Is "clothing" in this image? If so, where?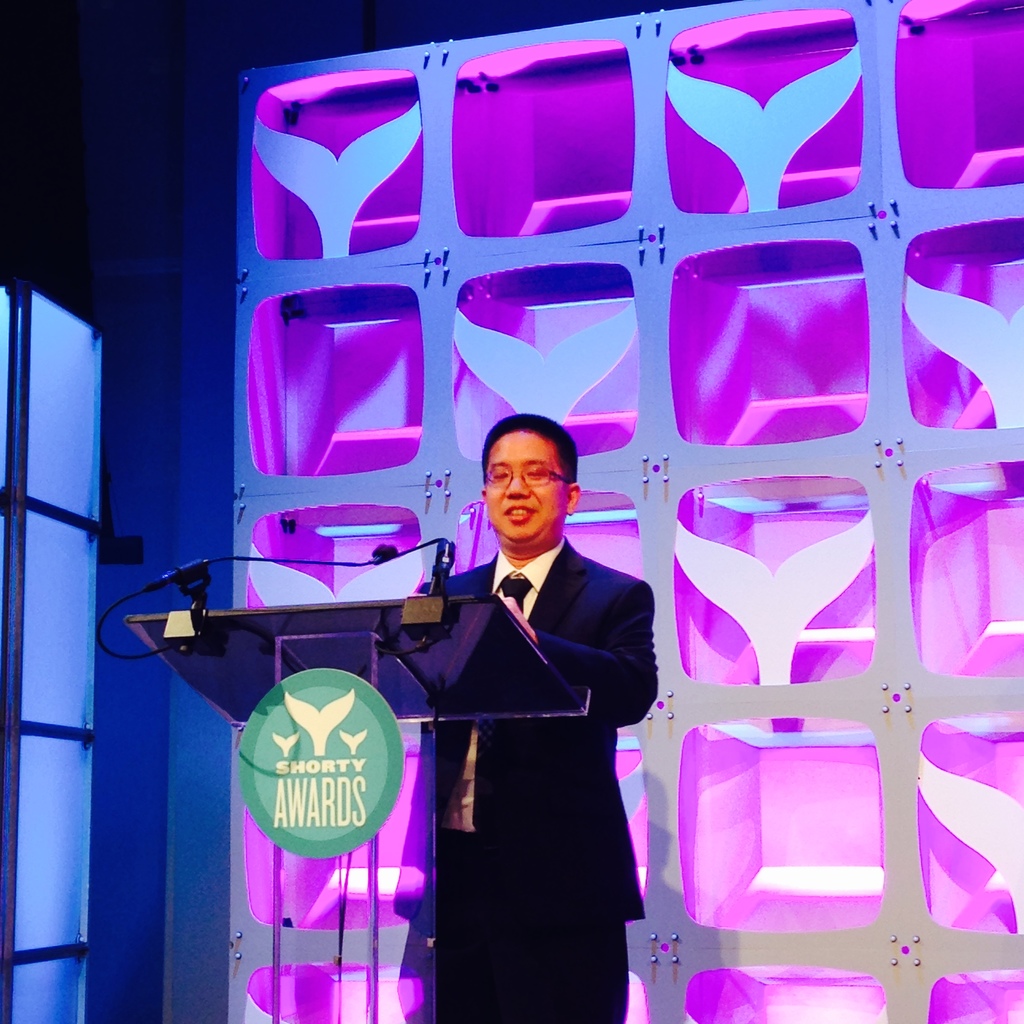
Yes, at region(402, 531, 660, 1023).
